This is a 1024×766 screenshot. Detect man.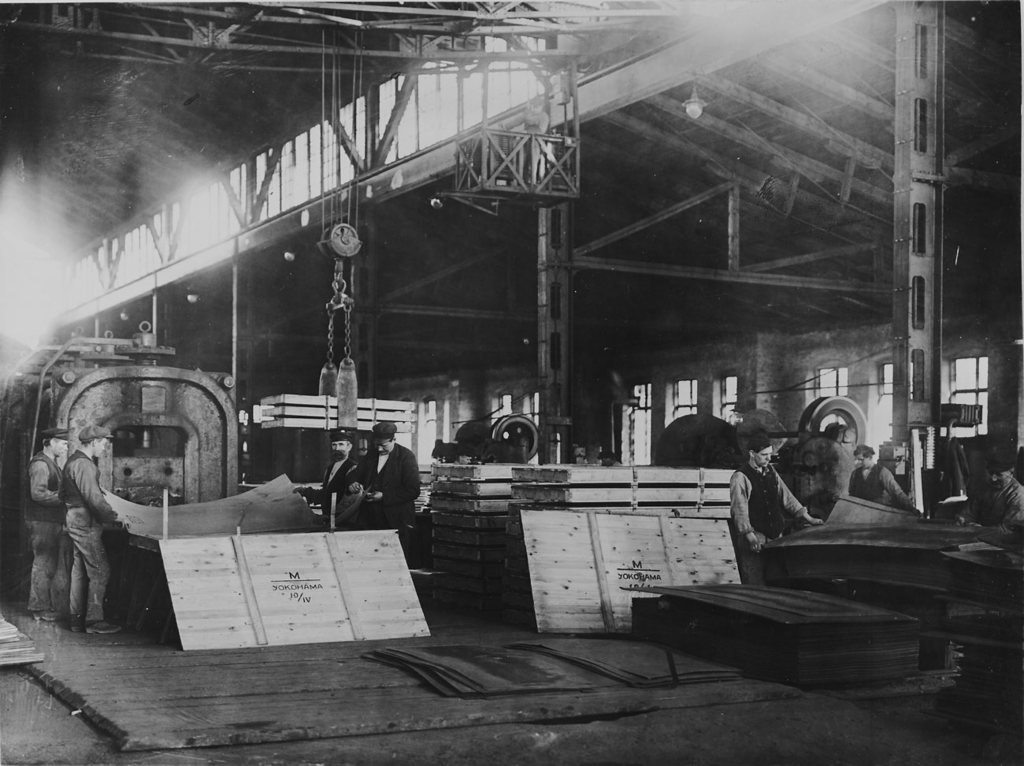
24, 424, 72, 626.
